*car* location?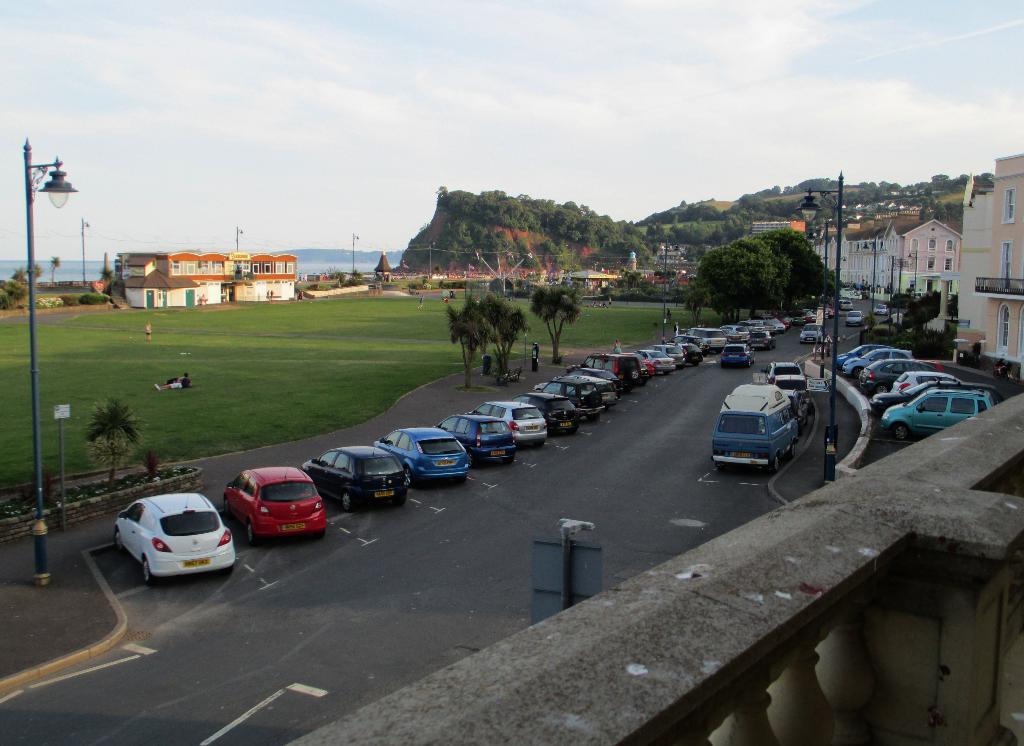
(x1=555, y1=370, x2=619, y2=403)
